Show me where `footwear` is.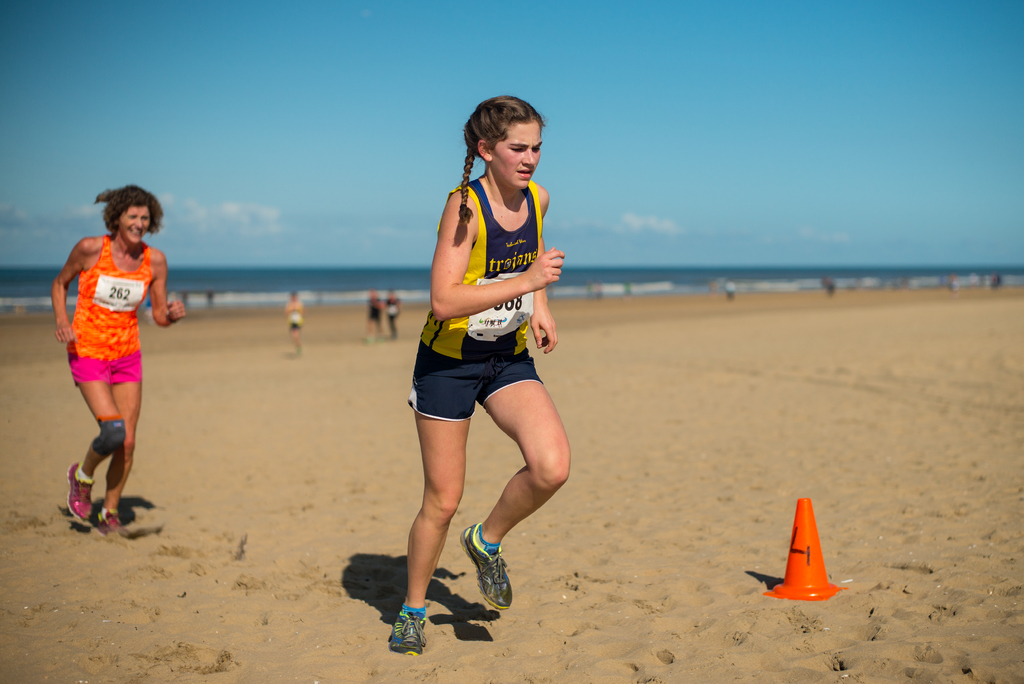
`footwear` is at box(403, 530, 519, 642).
